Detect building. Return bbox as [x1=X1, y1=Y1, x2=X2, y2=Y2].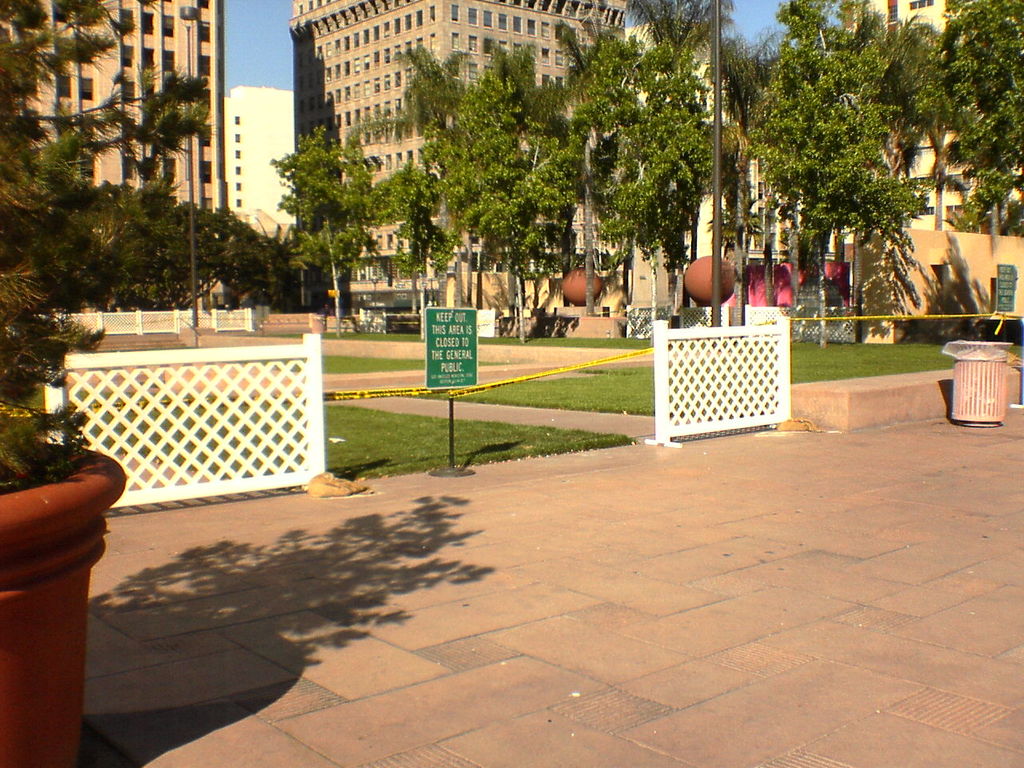
[x1=222, y1=85, x2=298, y2=247].
